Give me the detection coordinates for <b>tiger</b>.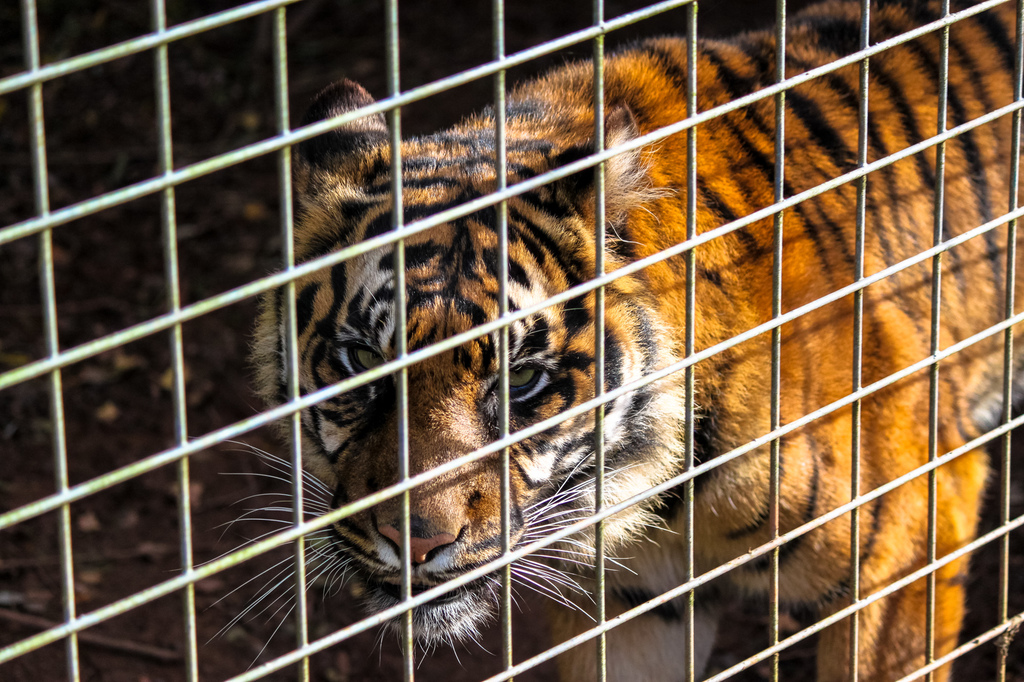
Rect(212, 0, 1023, 681).
